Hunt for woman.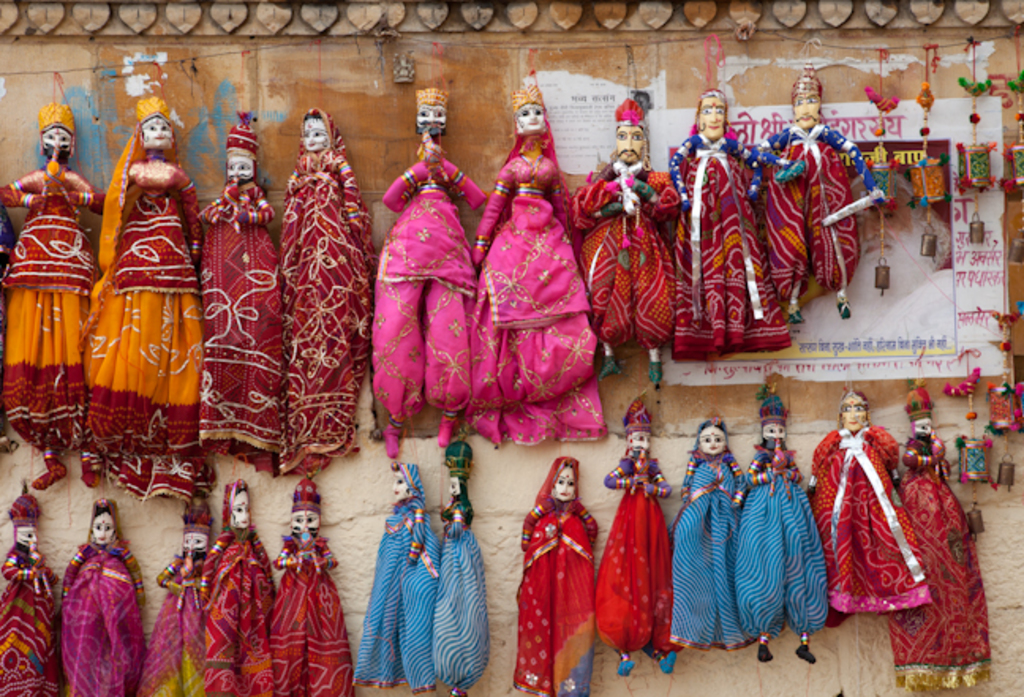
Hunted down at left=277, top=112, right=378, bottom=474.
